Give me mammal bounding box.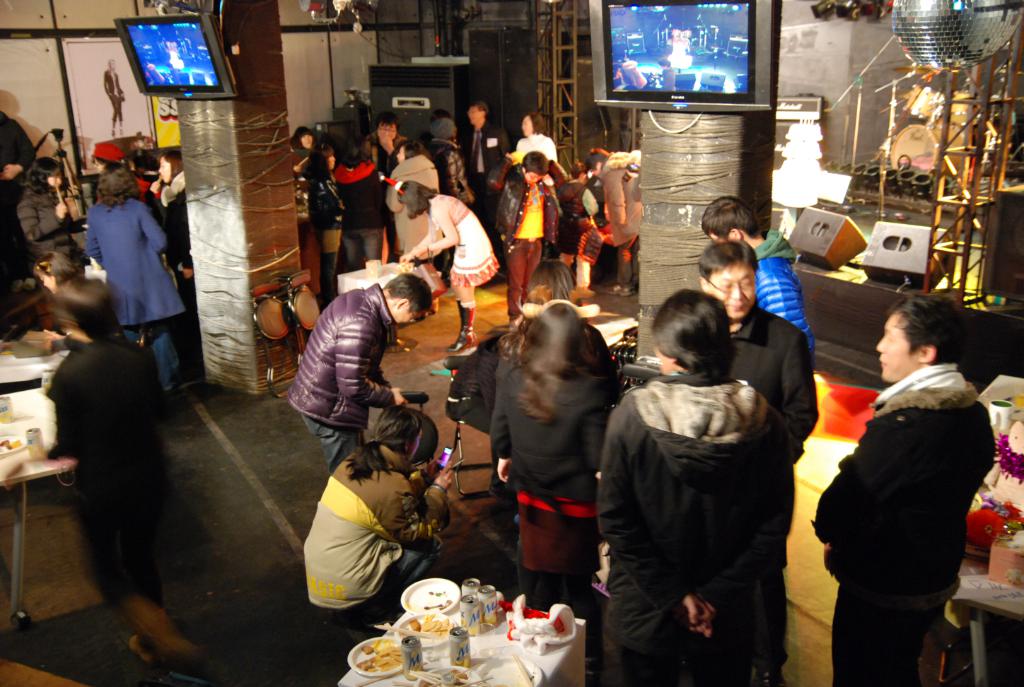
{"x1": 146, "y1": 162, "x2": 187, "y2": 270}.
